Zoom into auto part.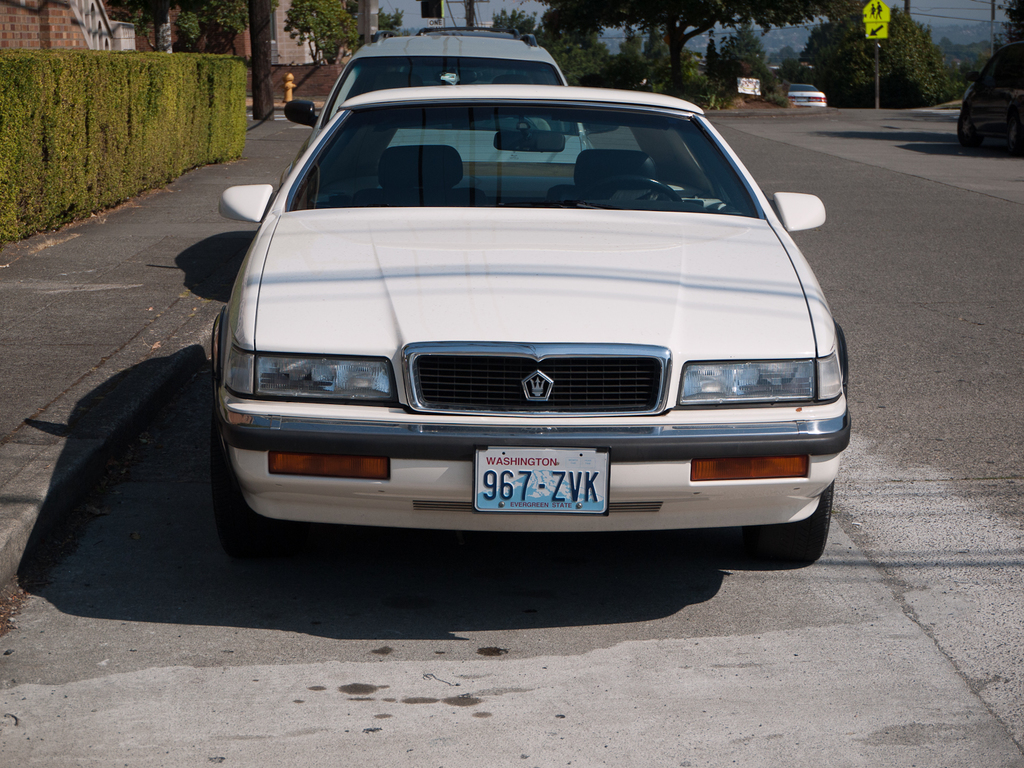
Zoom target: select_region(772, 190, 832, 246).
